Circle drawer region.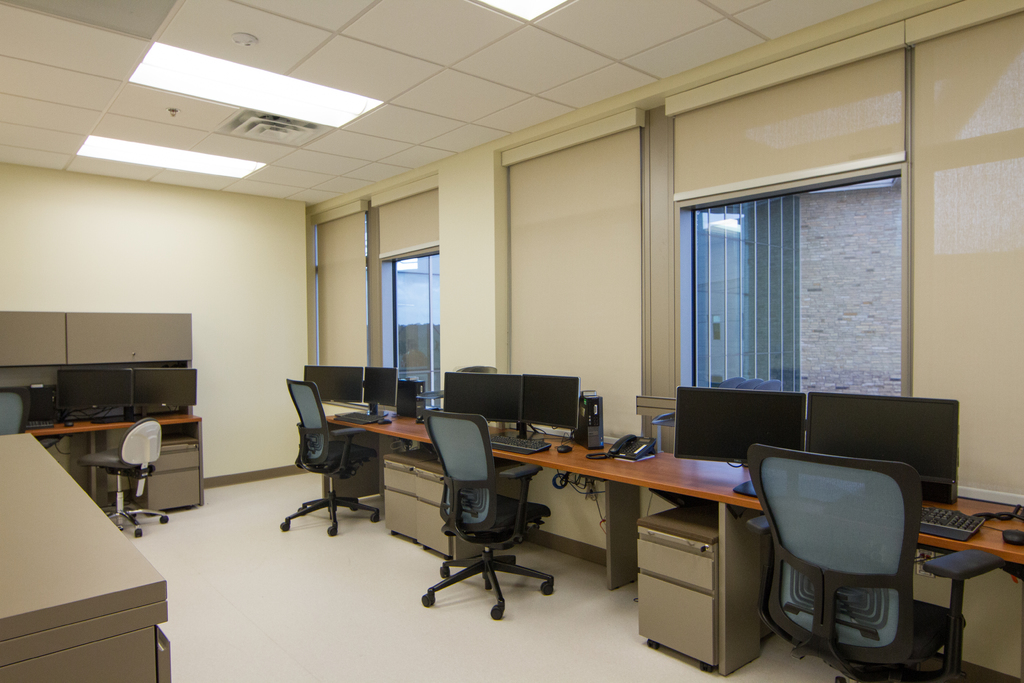
Region: l=140, t=452, r=202, b=475.
